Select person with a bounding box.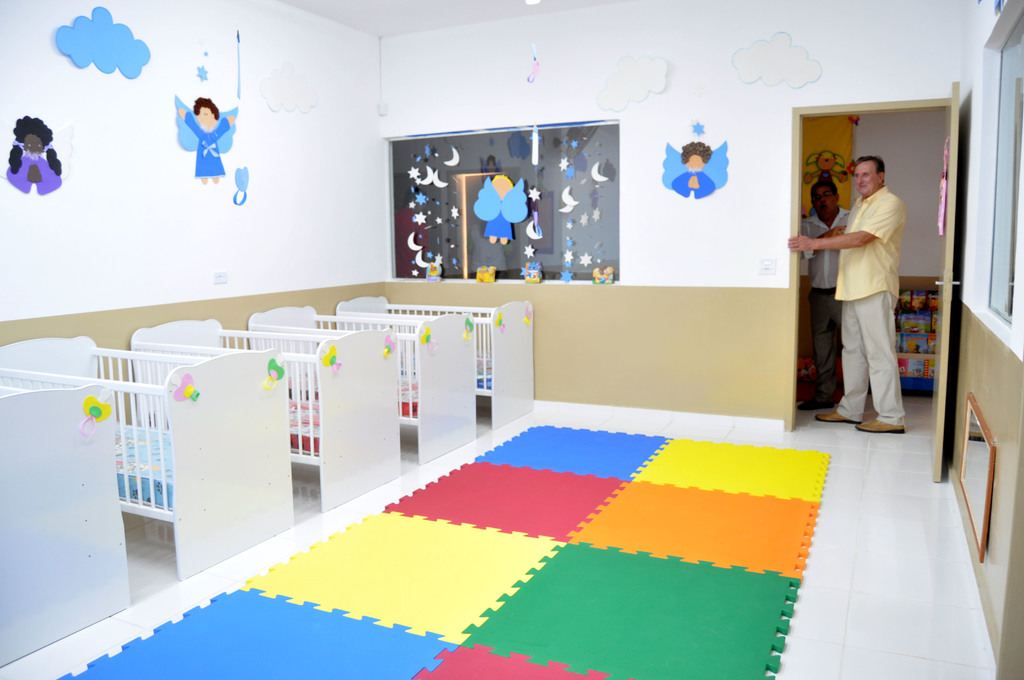
rect(3, 117, 60, 196).
